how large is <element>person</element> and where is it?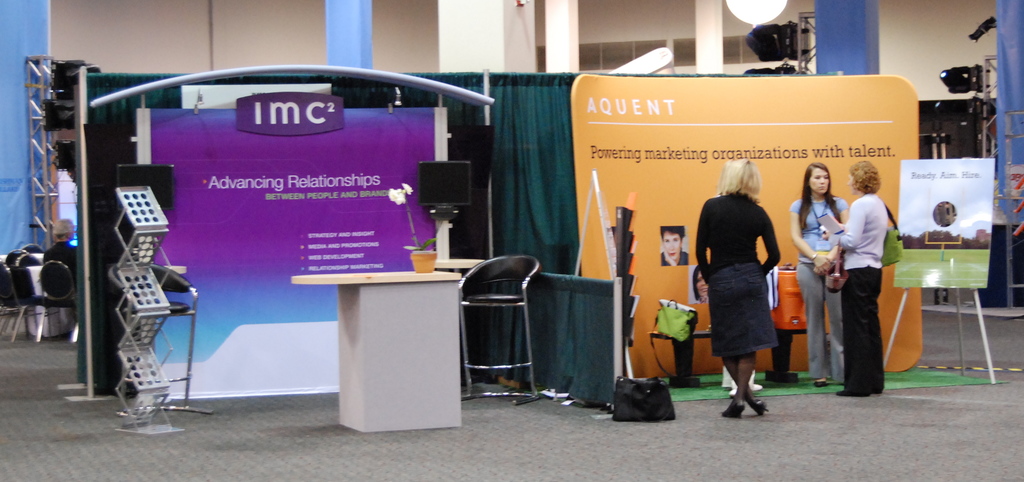
Bounding box: [left=45, top=221, right=76, bottom=280].
